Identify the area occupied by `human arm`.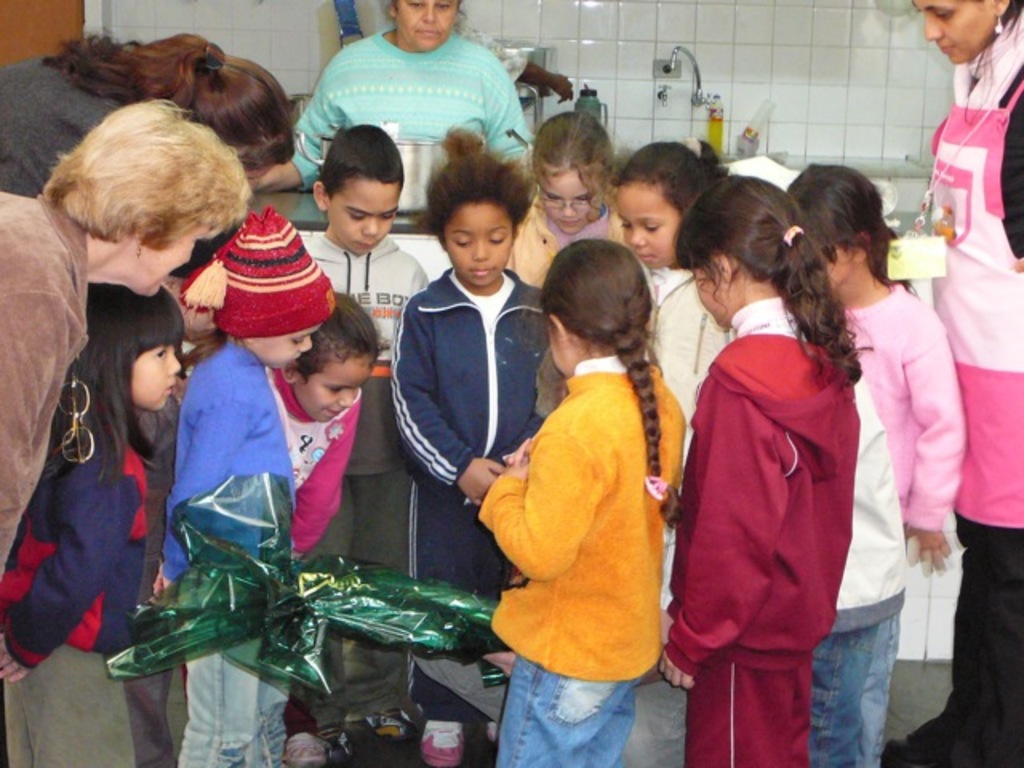
Area: [0,445,123,678].
